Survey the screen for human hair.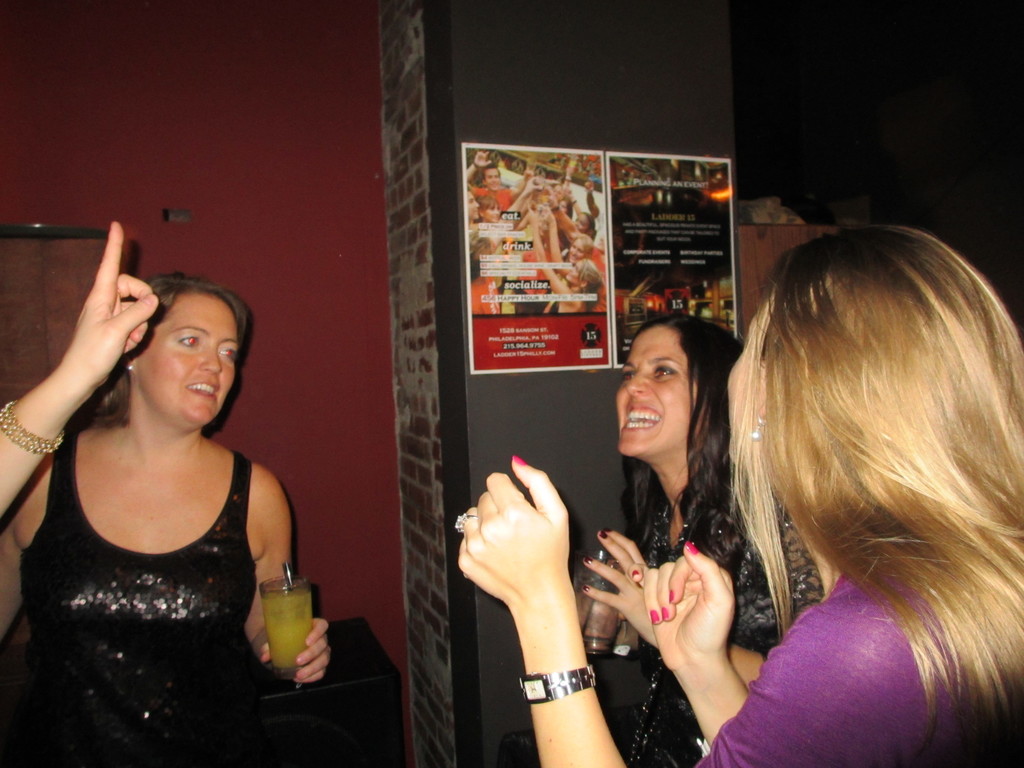
Survey found: select_region(144, 268, 255, 346).
